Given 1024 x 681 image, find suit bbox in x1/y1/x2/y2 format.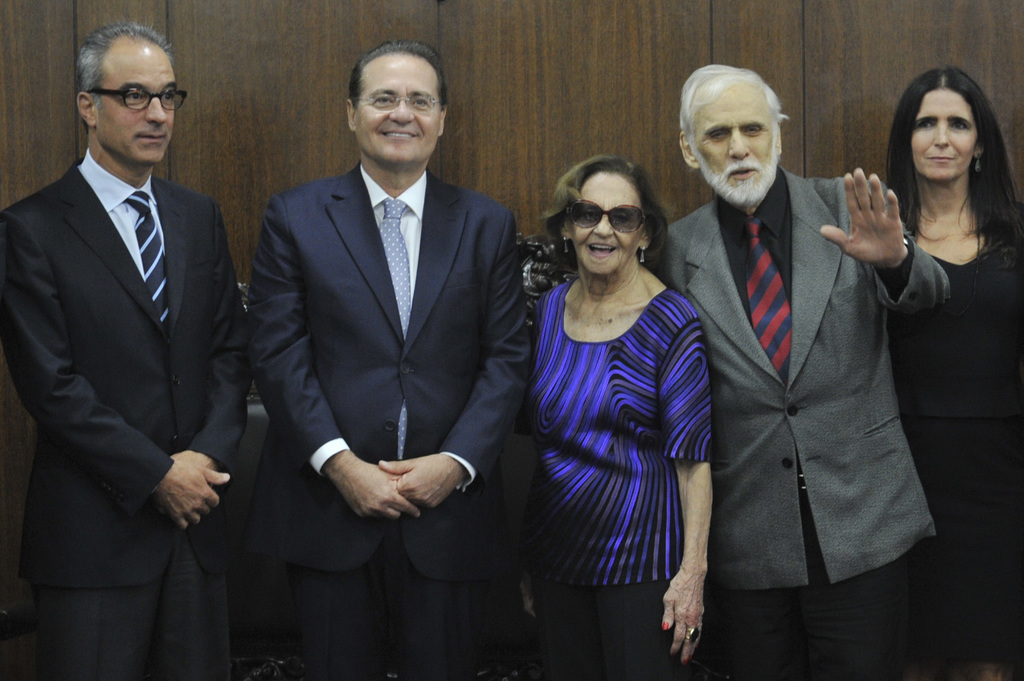
252/24/532/642.
